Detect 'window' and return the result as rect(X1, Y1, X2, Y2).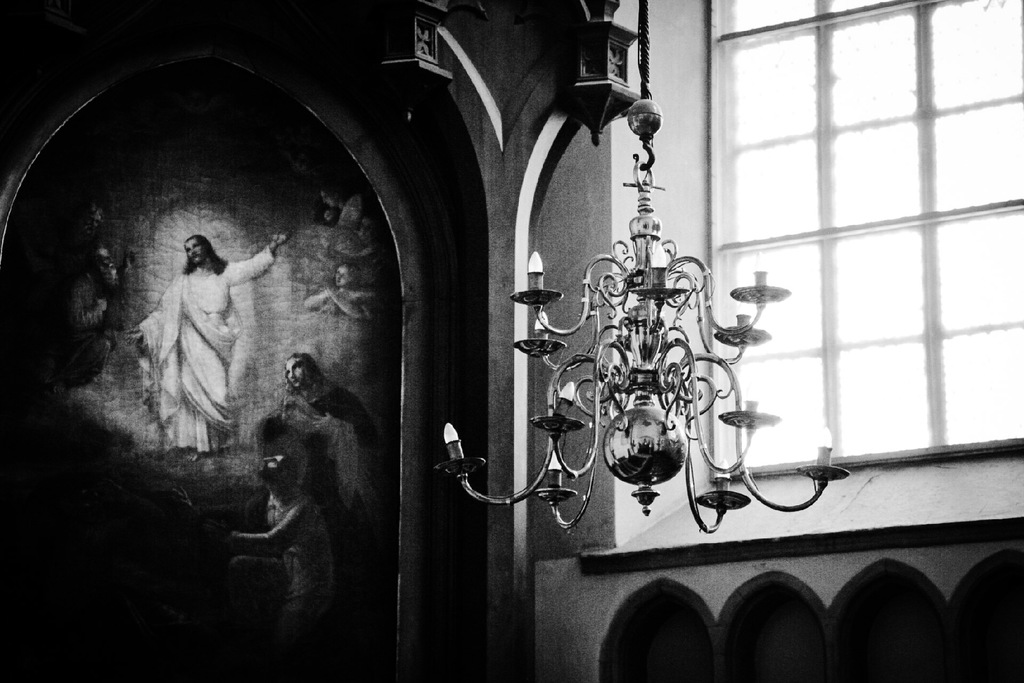
rect(707, 0, 1023, 474).
